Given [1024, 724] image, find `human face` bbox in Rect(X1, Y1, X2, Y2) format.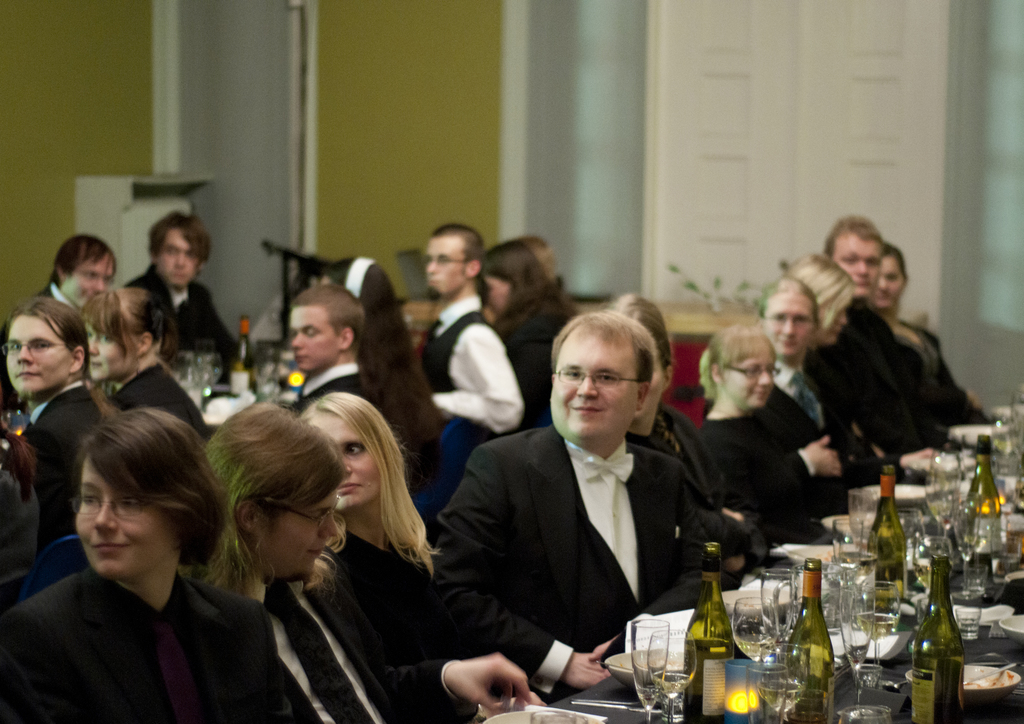
Rect(425, 238, 465, 295).
